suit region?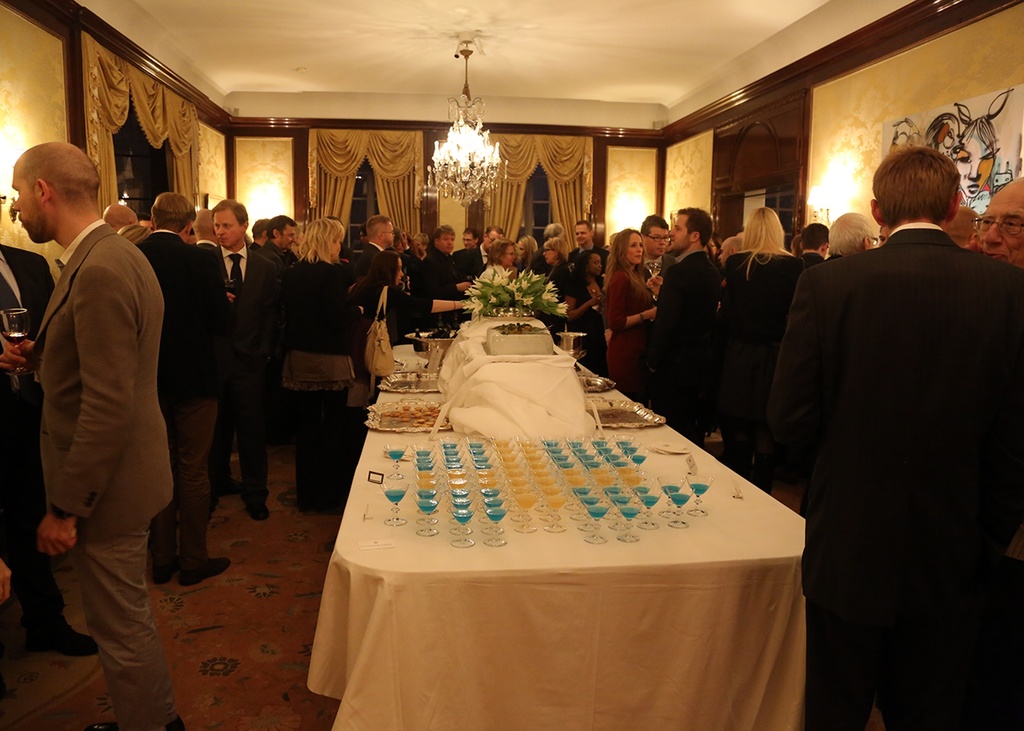
bbox=[461, 244, 491, 284]
